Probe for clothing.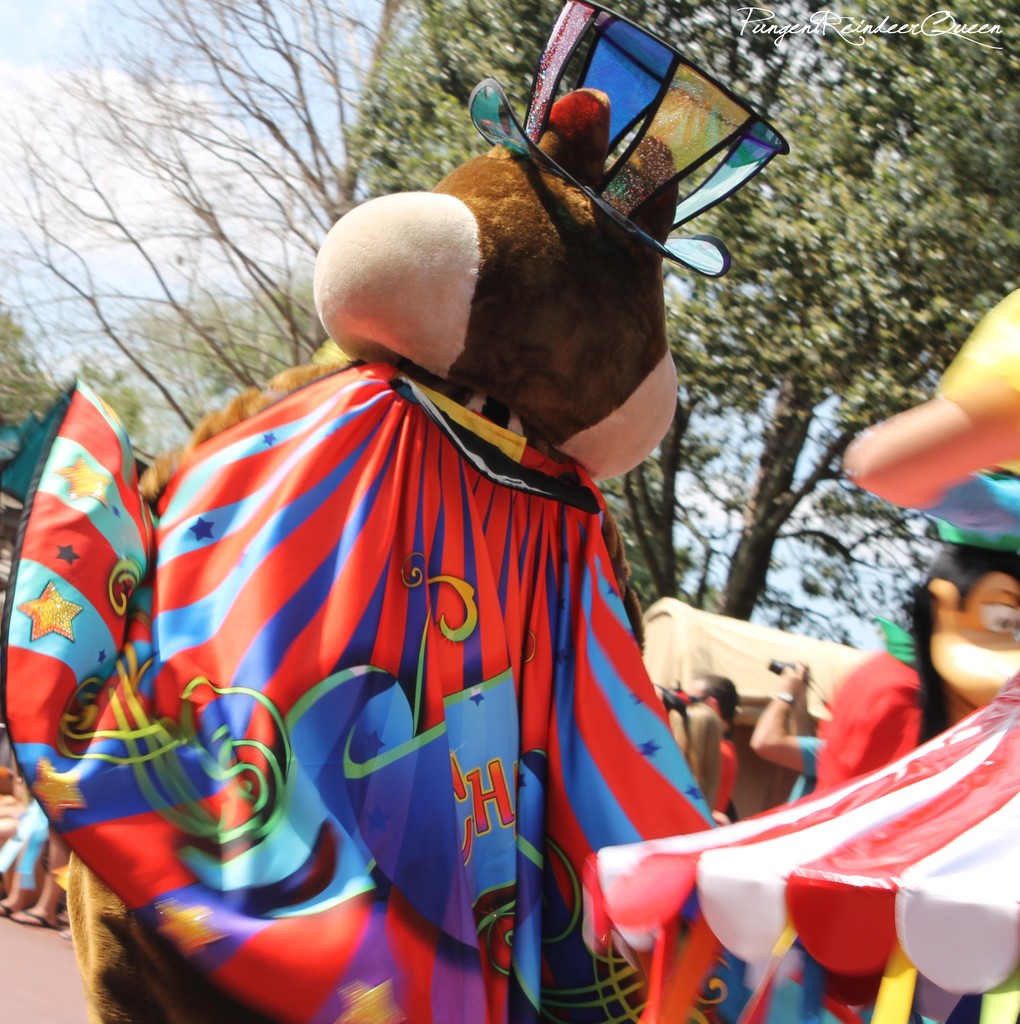
Probe result: {"left": 717, "top": 735, "right": 738, "bottom": 815}.
